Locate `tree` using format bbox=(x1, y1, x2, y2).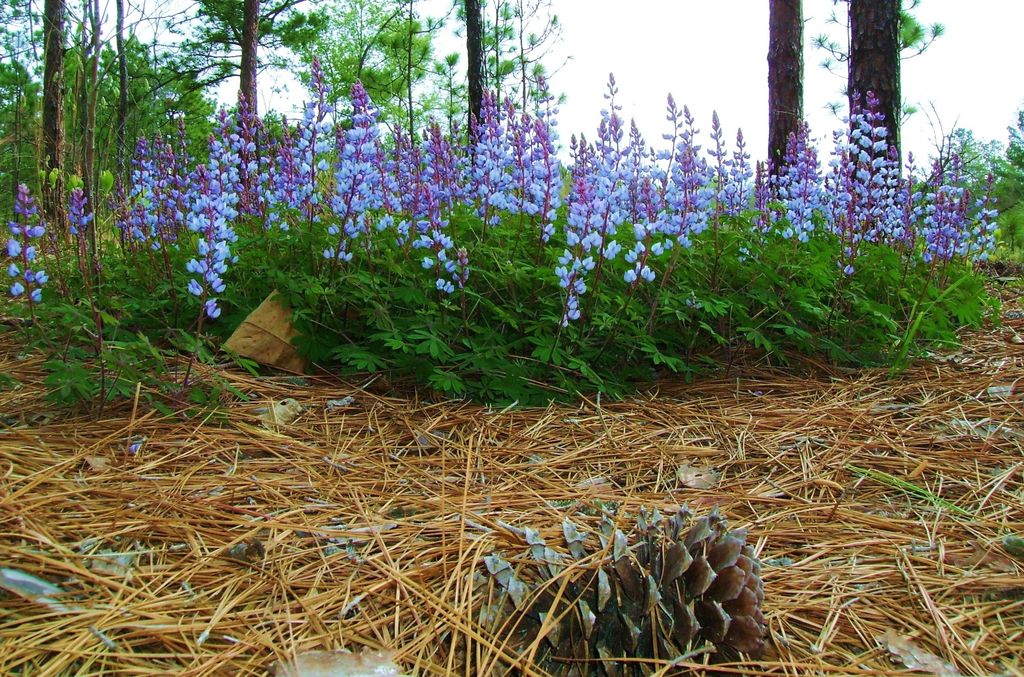
bbox=(765, 0, 803, 183).
